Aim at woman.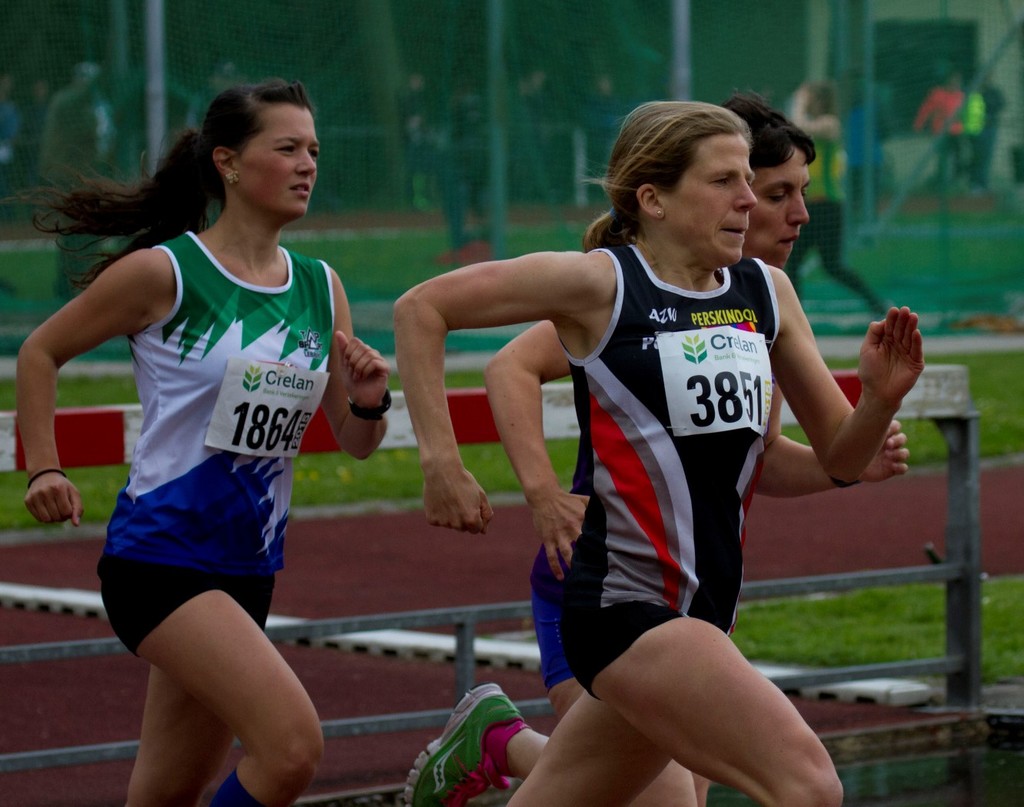
Aimed at rect(46, 77, 371, 806).
